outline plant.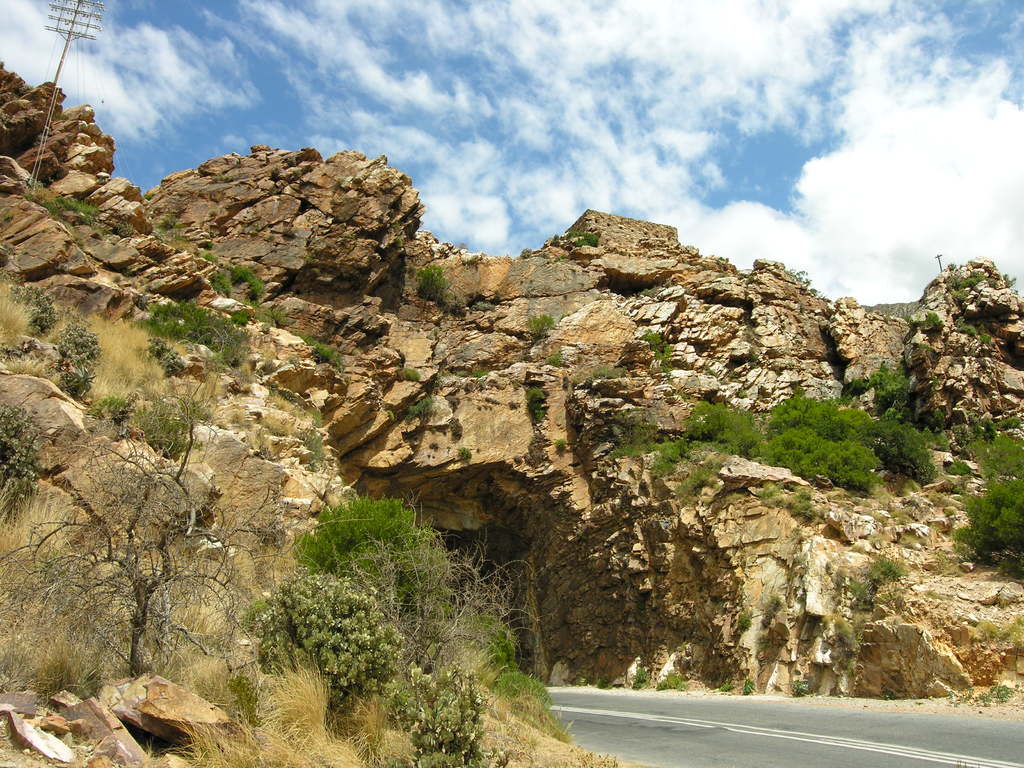
Outline: <bbox>955, 680, 1012, 704</bbox>.
